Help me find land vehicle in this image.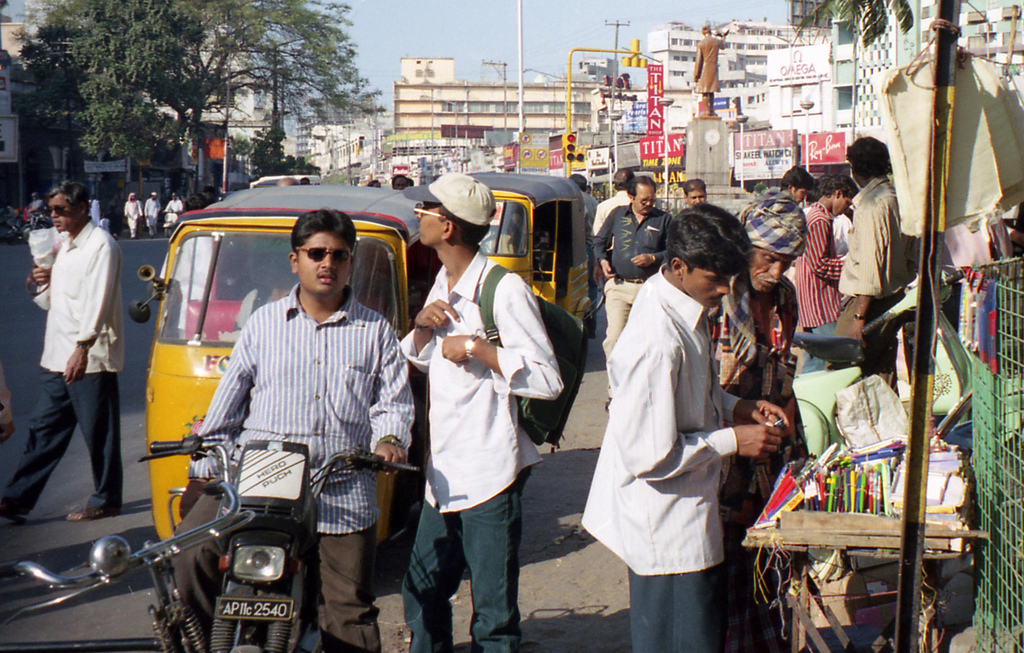
Found it: {"left": 1, "top": 476, "right": 259, "bottom": 652}.
